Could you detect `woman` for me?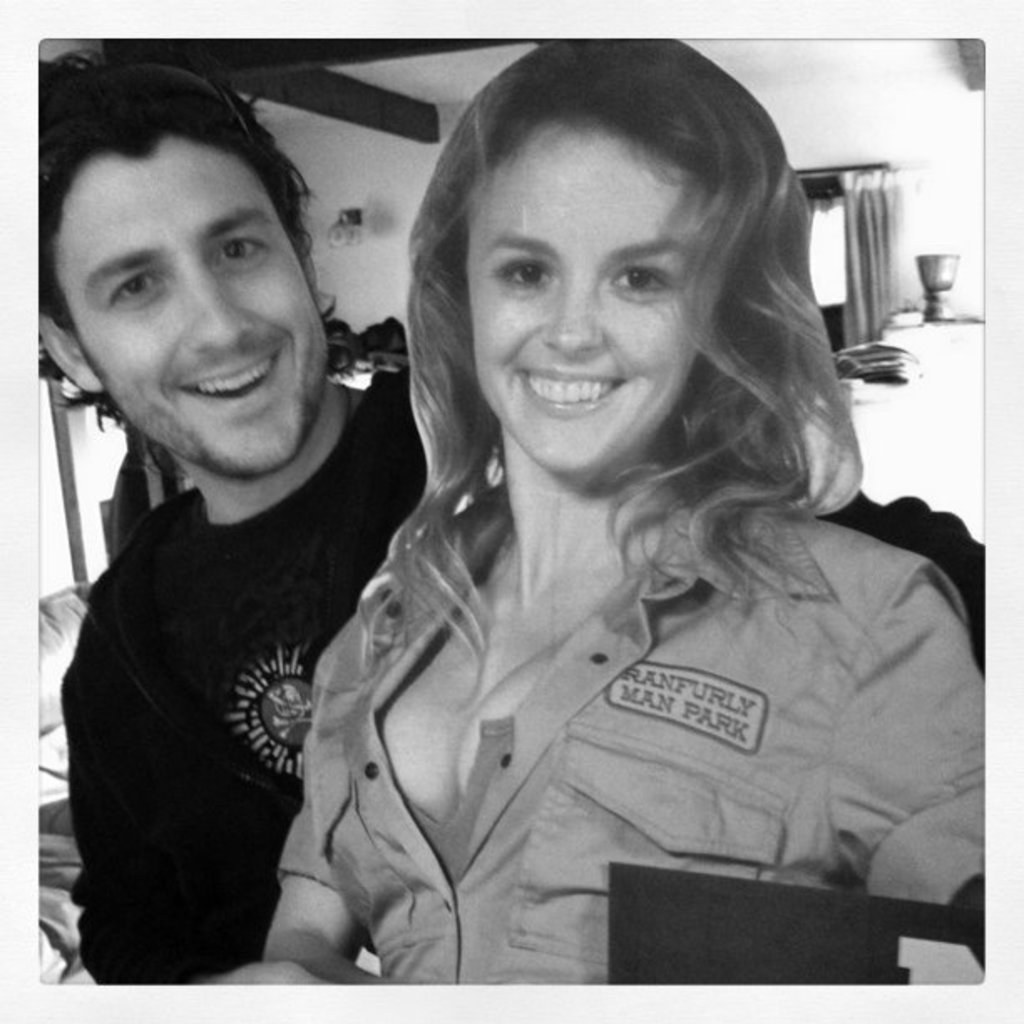
Detection result: box=[211, 77, 972, 999].
